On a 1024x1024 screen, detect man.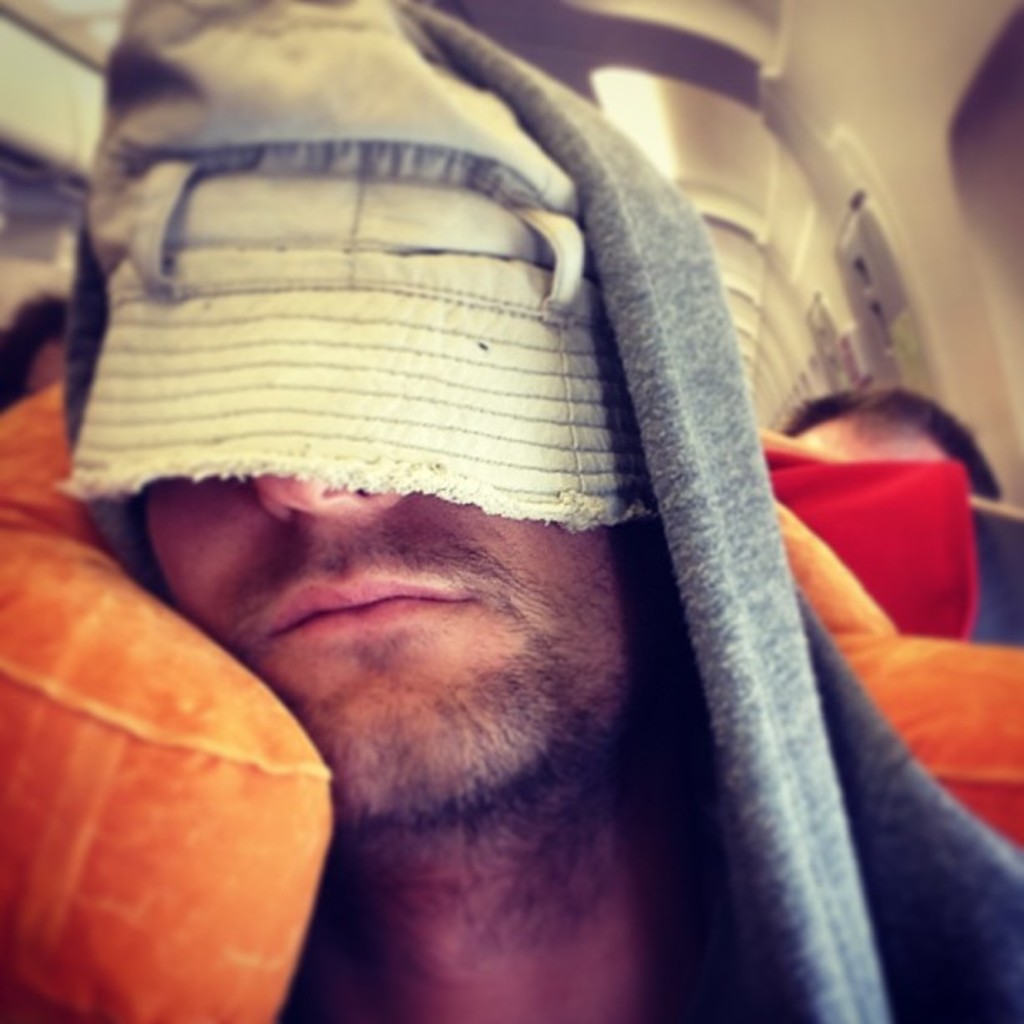
rect(781, 388, 1004, 509).
